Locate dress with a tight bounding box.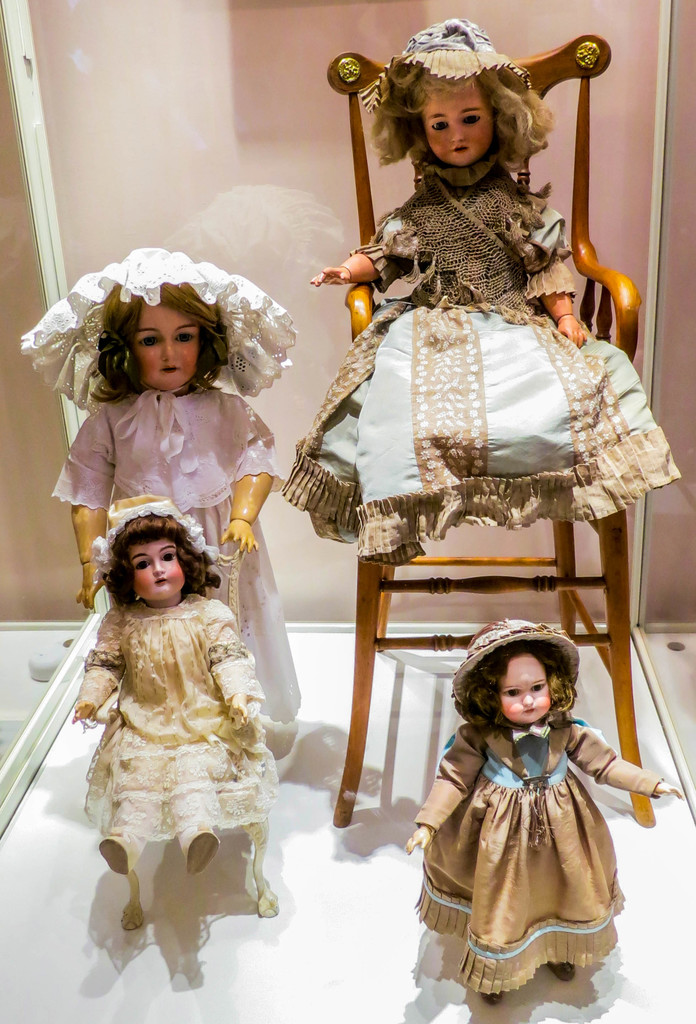
282/205/683/568.
